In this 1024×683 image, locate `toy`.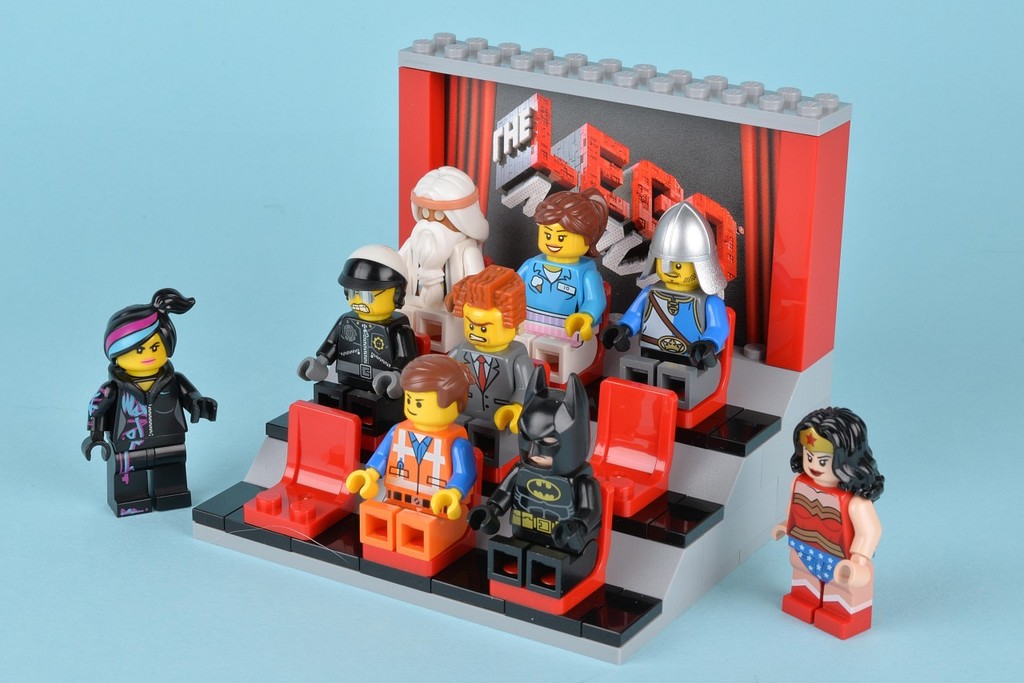
Bounding box: rect(299, 241, 417, 433).
